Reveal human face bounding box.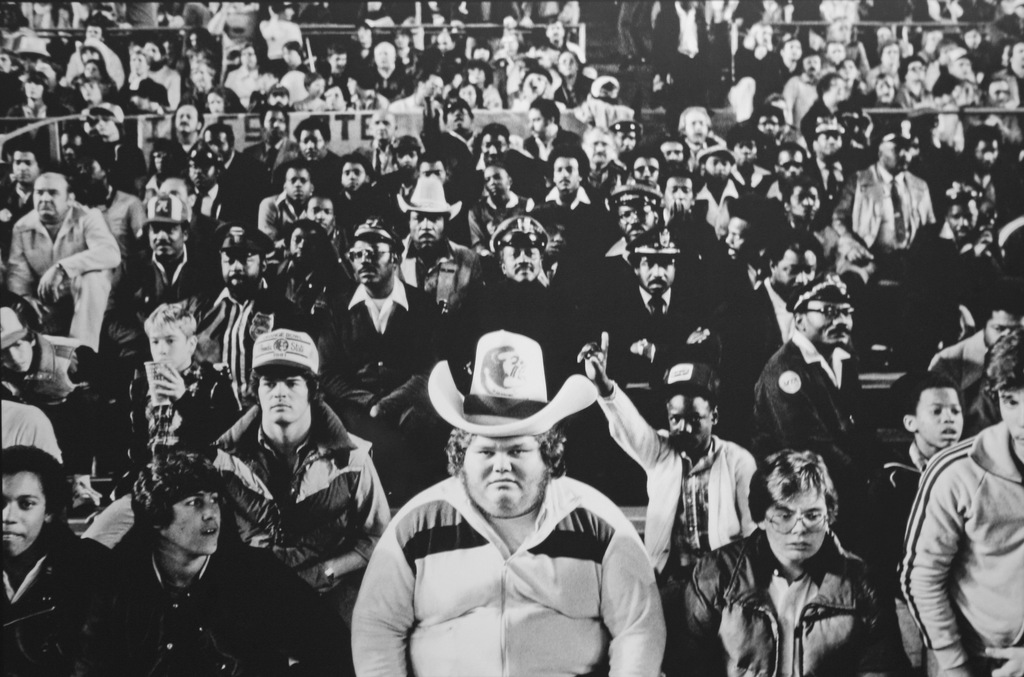
Revealed: x1=148 y1=221 x2=185 y2=255.
